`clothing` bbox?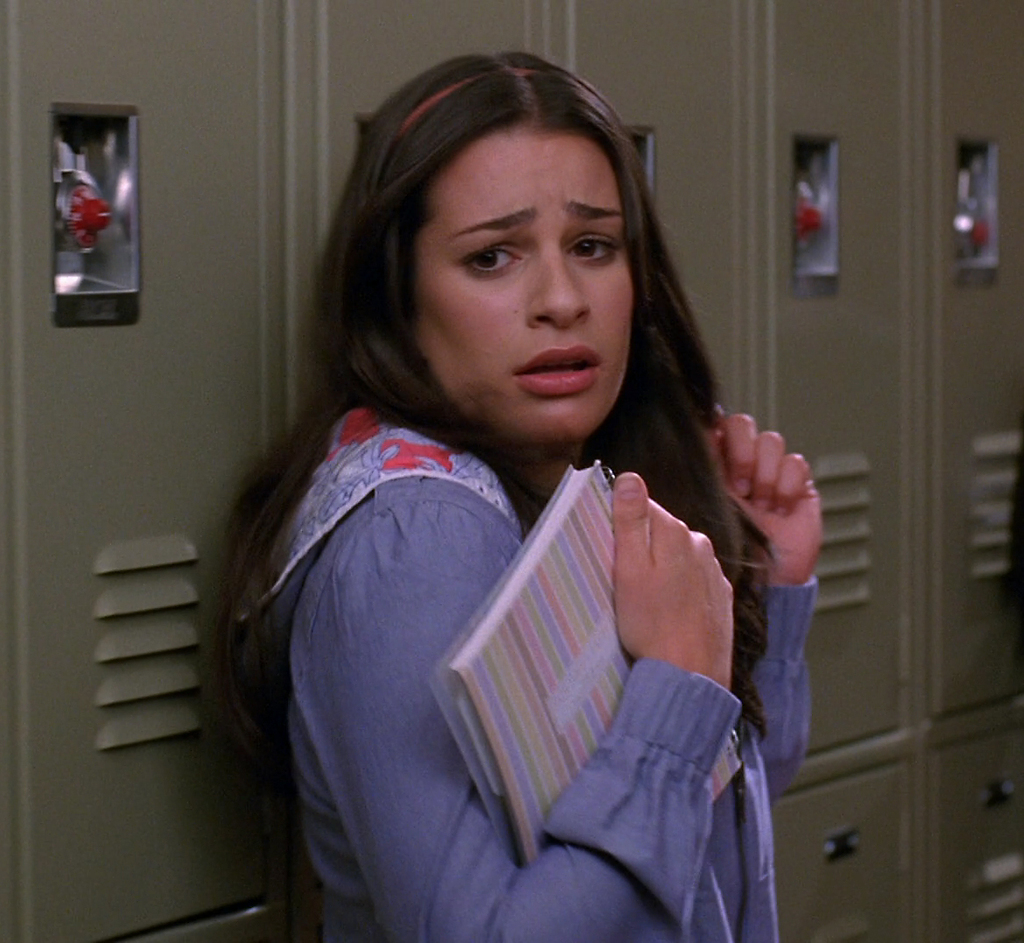
select_region(196, 334, 802, 942)
